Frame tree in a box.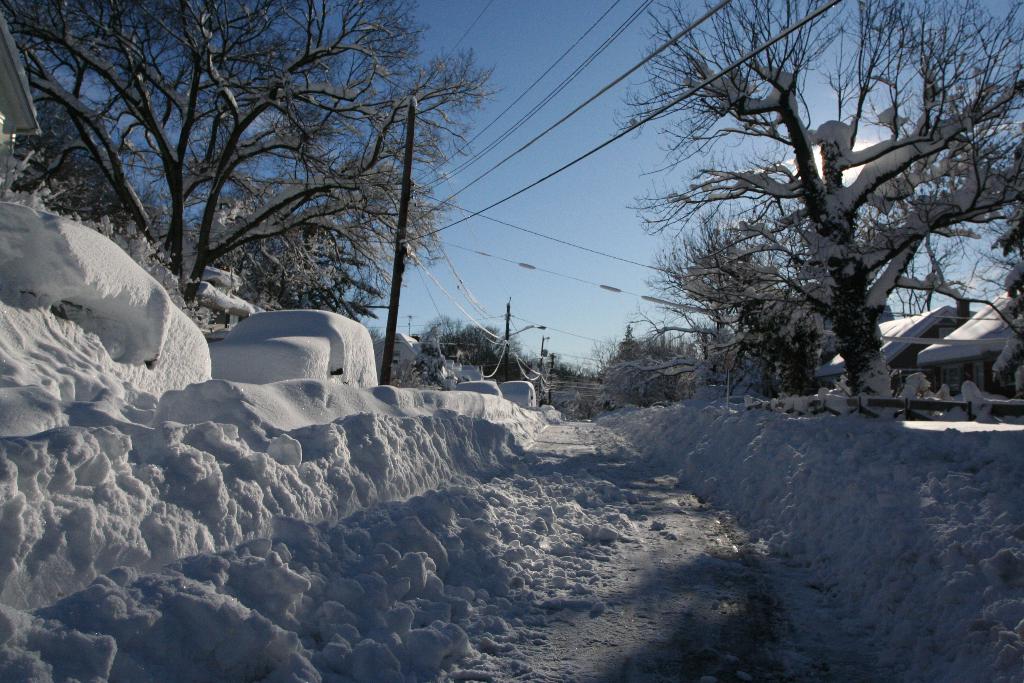
<bbox>413, 304, 467, 388</bbox>.
